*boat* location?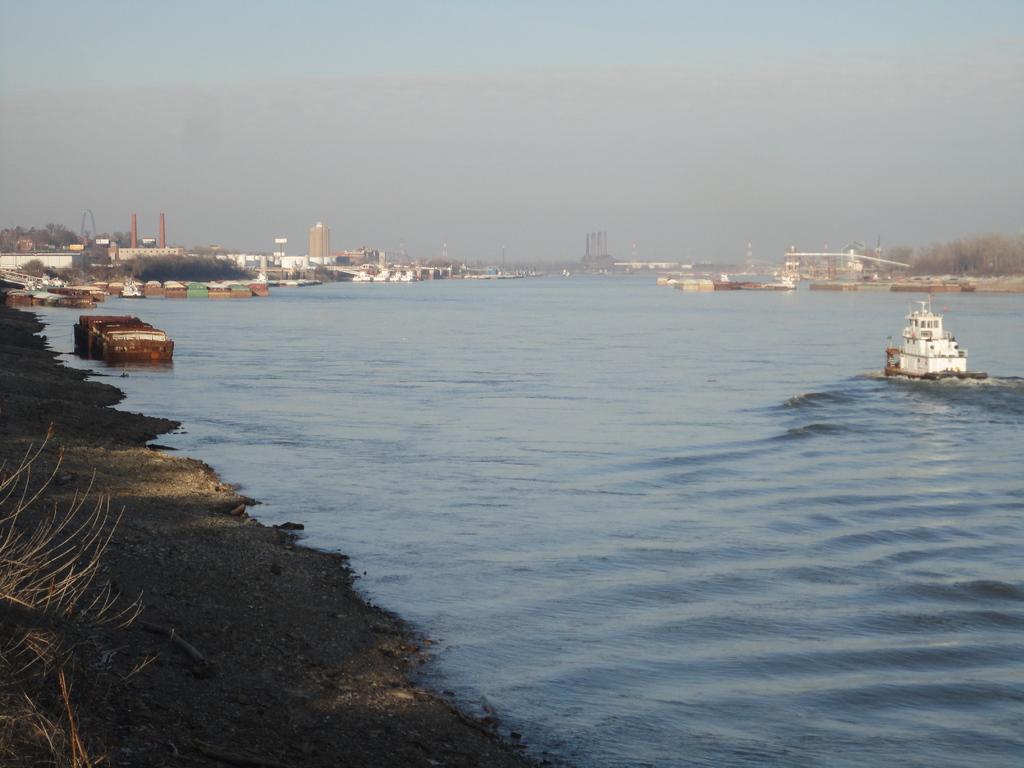
<box>882,289,982,378</box>
